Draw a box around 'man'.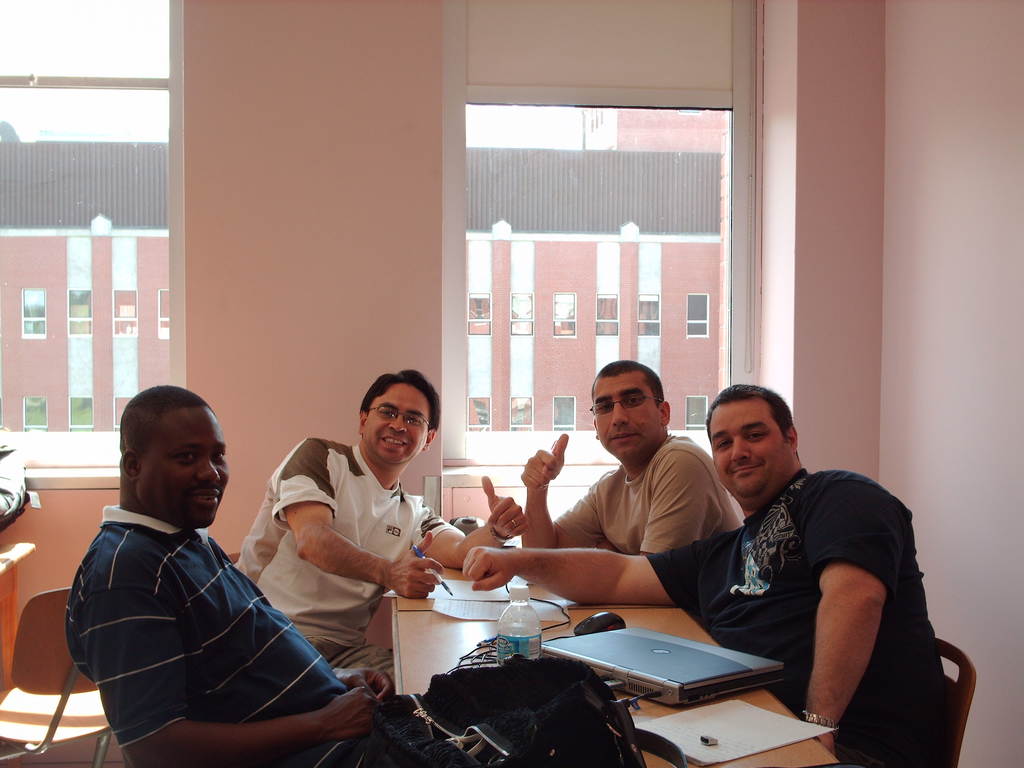
bbox=[53, 373, 364, 767].
